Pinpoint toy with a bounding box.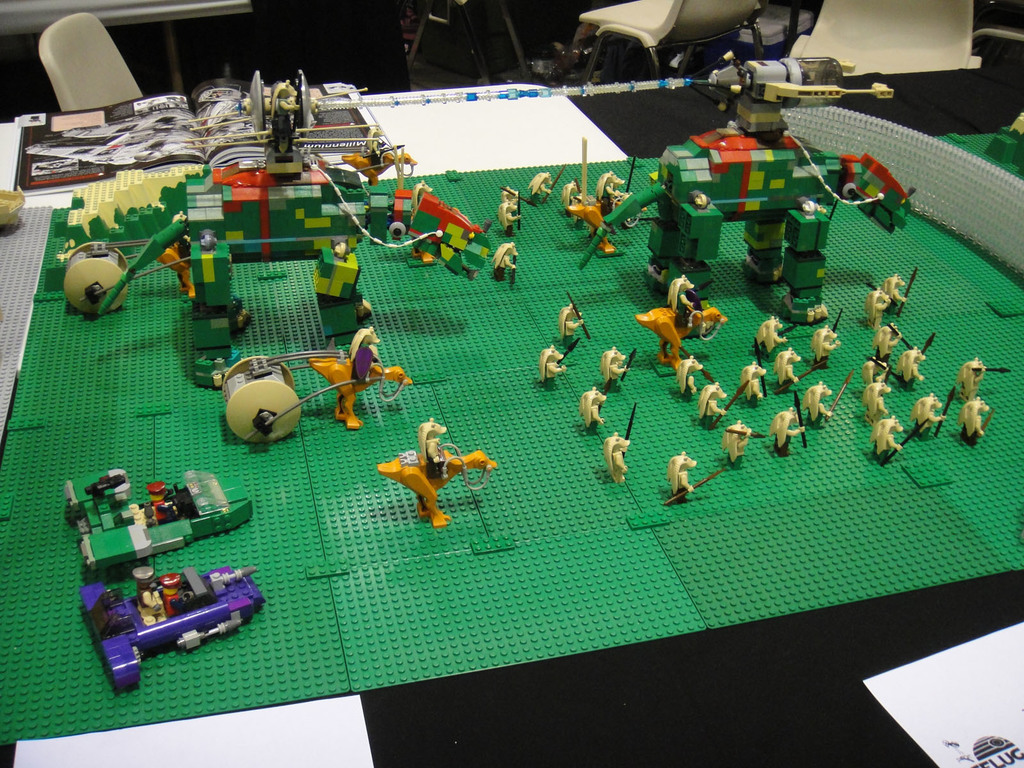
<box>597,406,638,484</box>.
